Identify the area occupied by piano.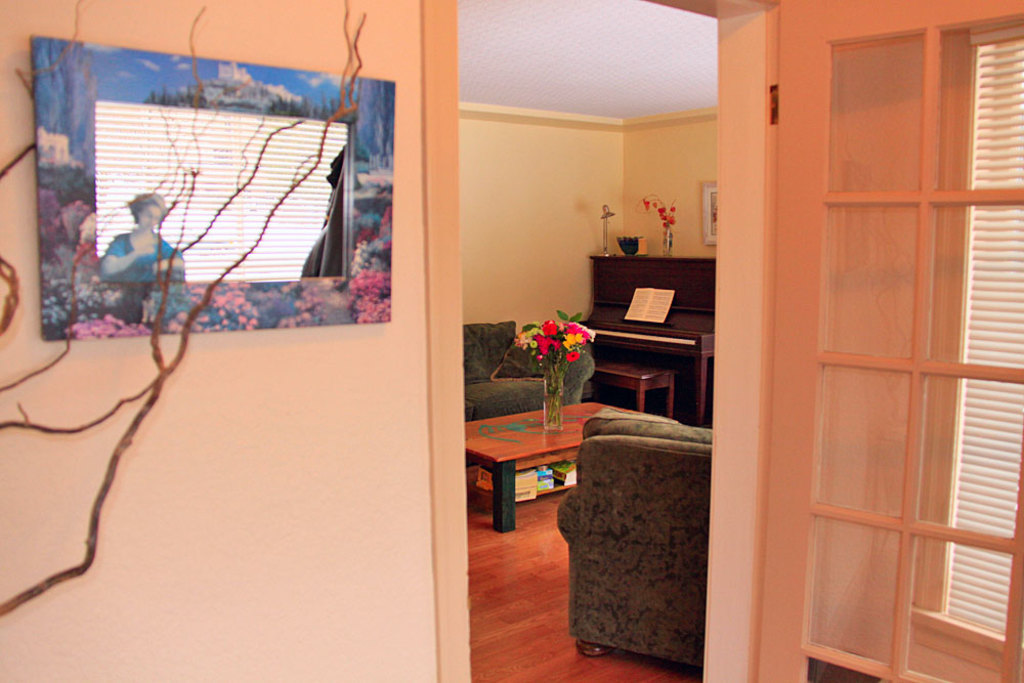
Area: 584 249 728 446.
